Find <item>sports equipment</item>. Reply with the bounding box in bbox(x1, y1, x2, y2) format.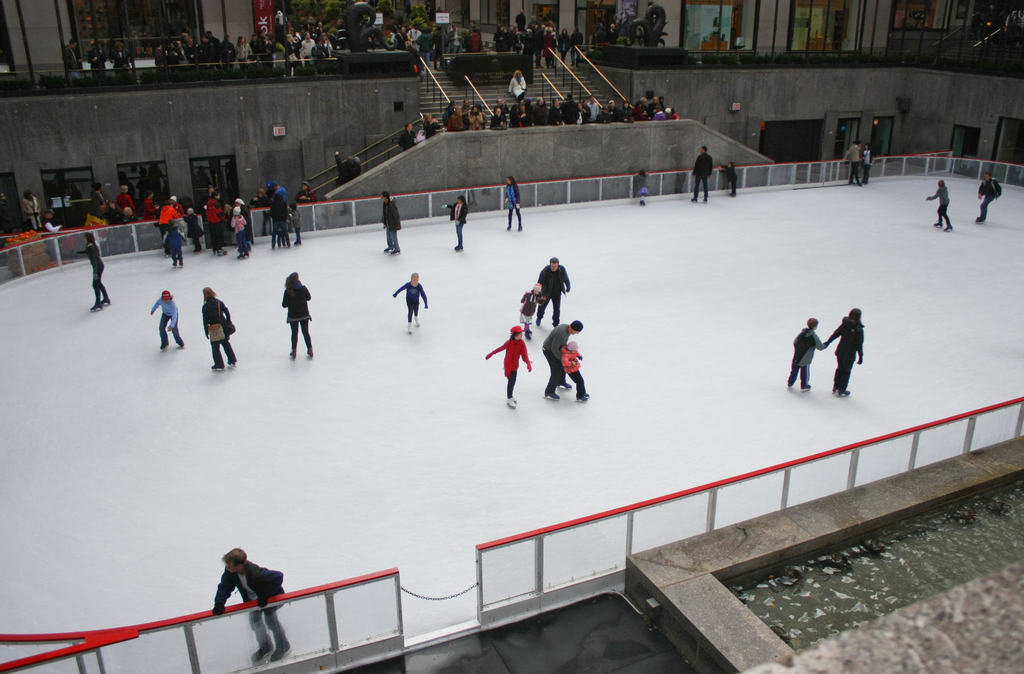
bbox(532, 315, 541, 325).
